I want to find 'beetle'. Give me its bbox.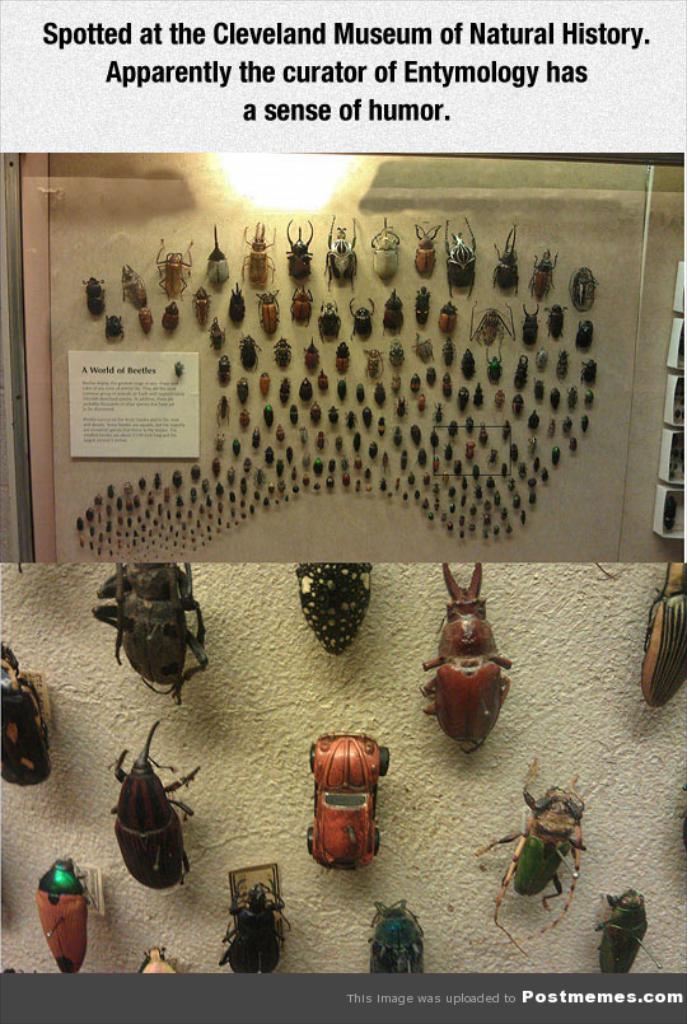
(left=410, top=287, right=427, bottom=324).
